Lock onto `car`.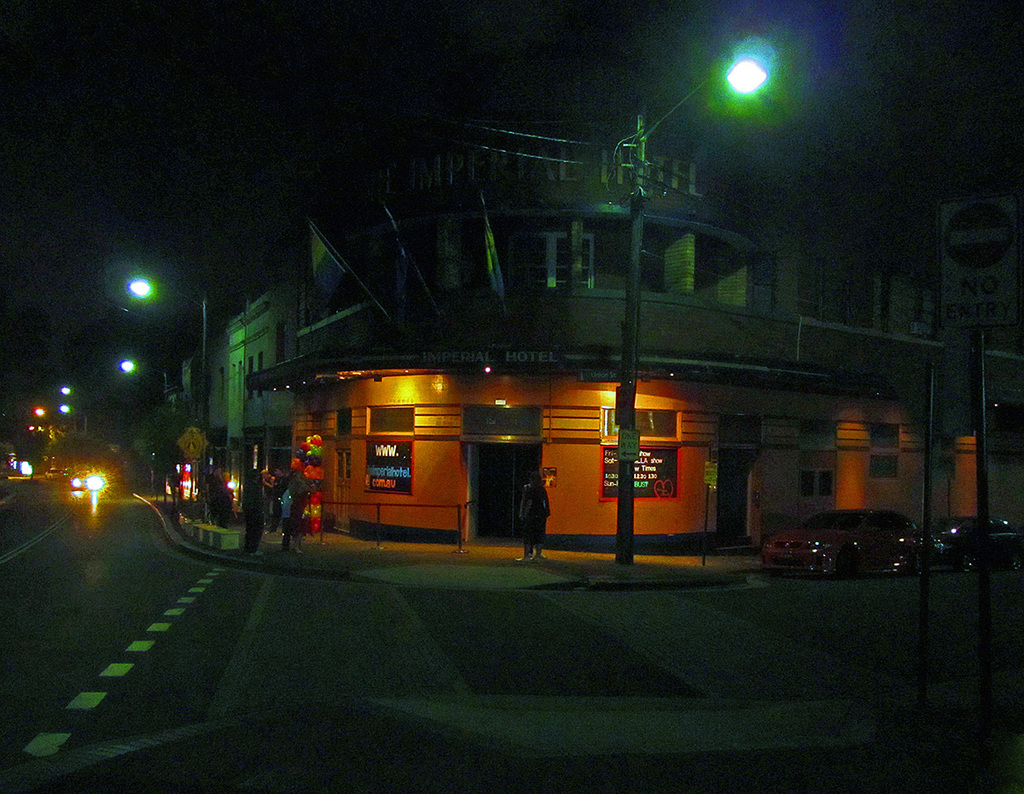
Locked: crop(46, 467, 60, 481).
